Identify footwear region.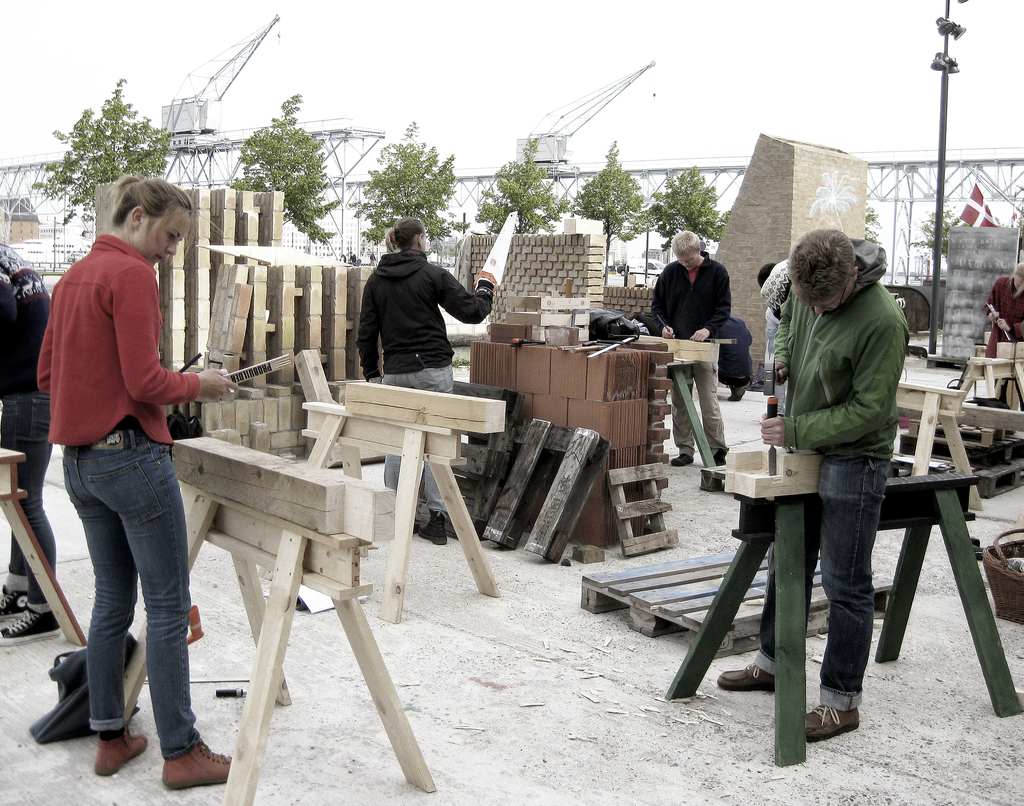
Region: x1=670, y1=447, x2=691, y2=464.
